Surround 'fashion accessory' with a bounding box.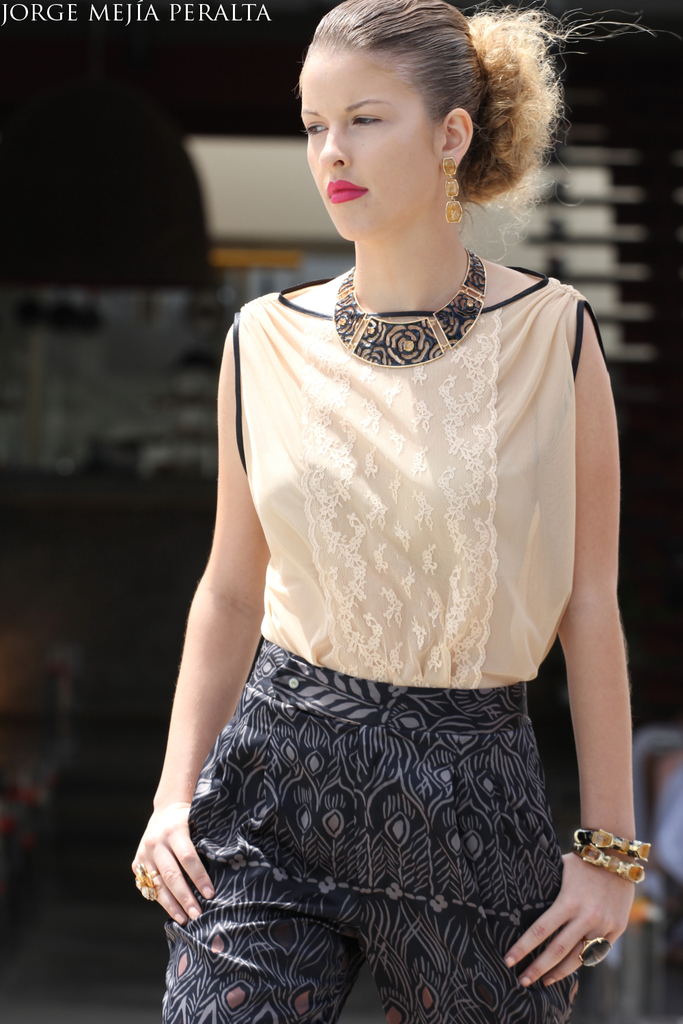
detection(132, 878, 156, 899).
